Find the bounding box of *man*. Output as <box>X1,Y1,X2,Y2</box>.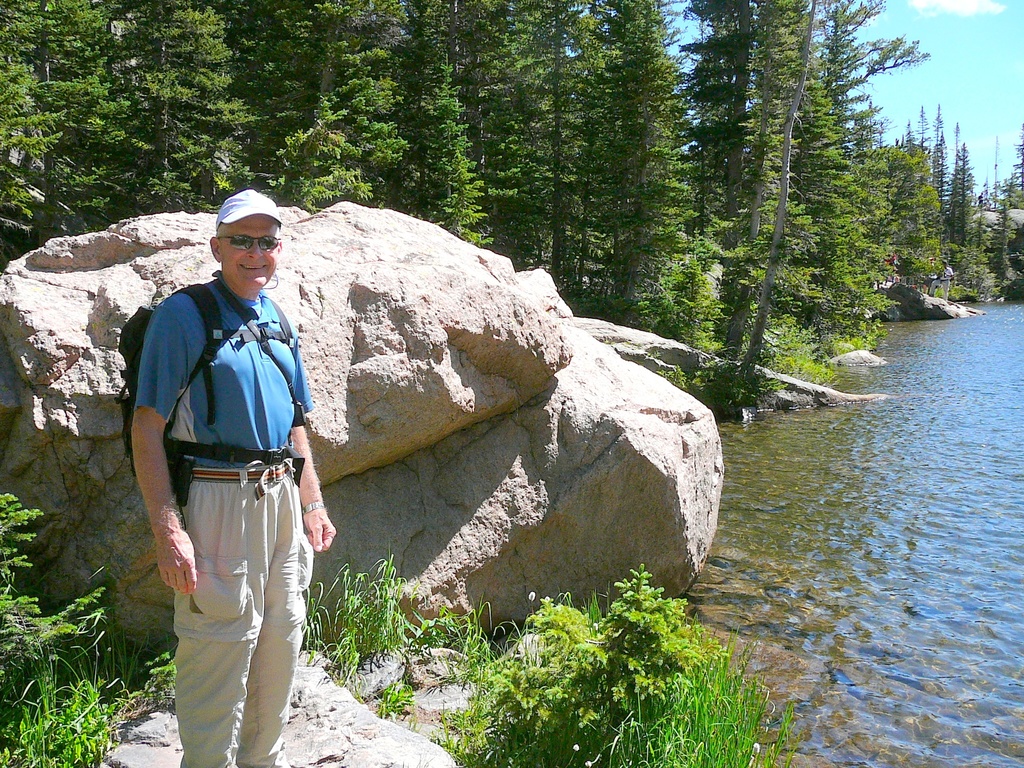
<box>133,182,327,767</box>.
